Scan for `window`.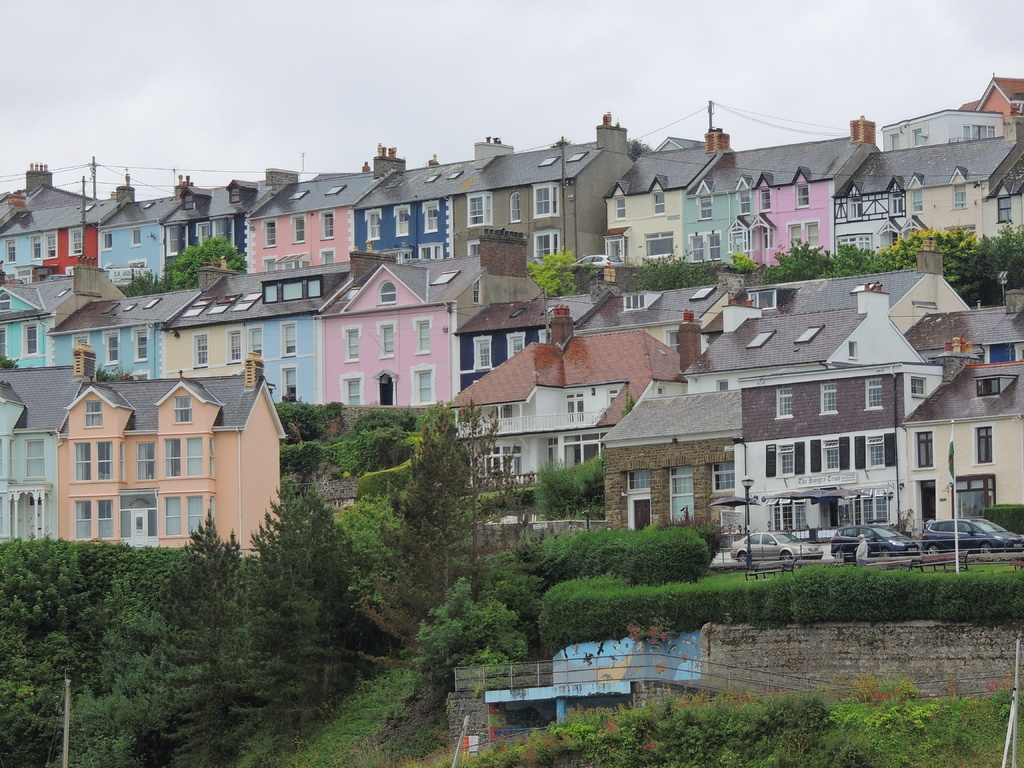
Scan result: 767 445 806 475.
